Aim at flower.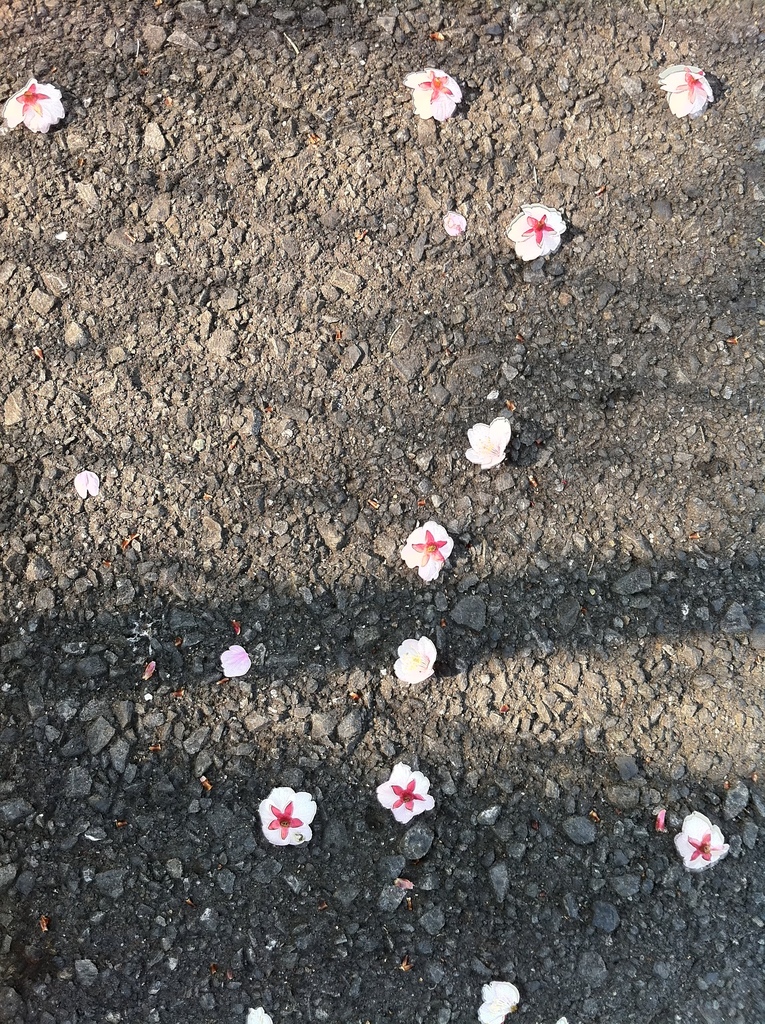
Aimed at pyautogui.locateOnScreen(256, 786, 319, 844).
